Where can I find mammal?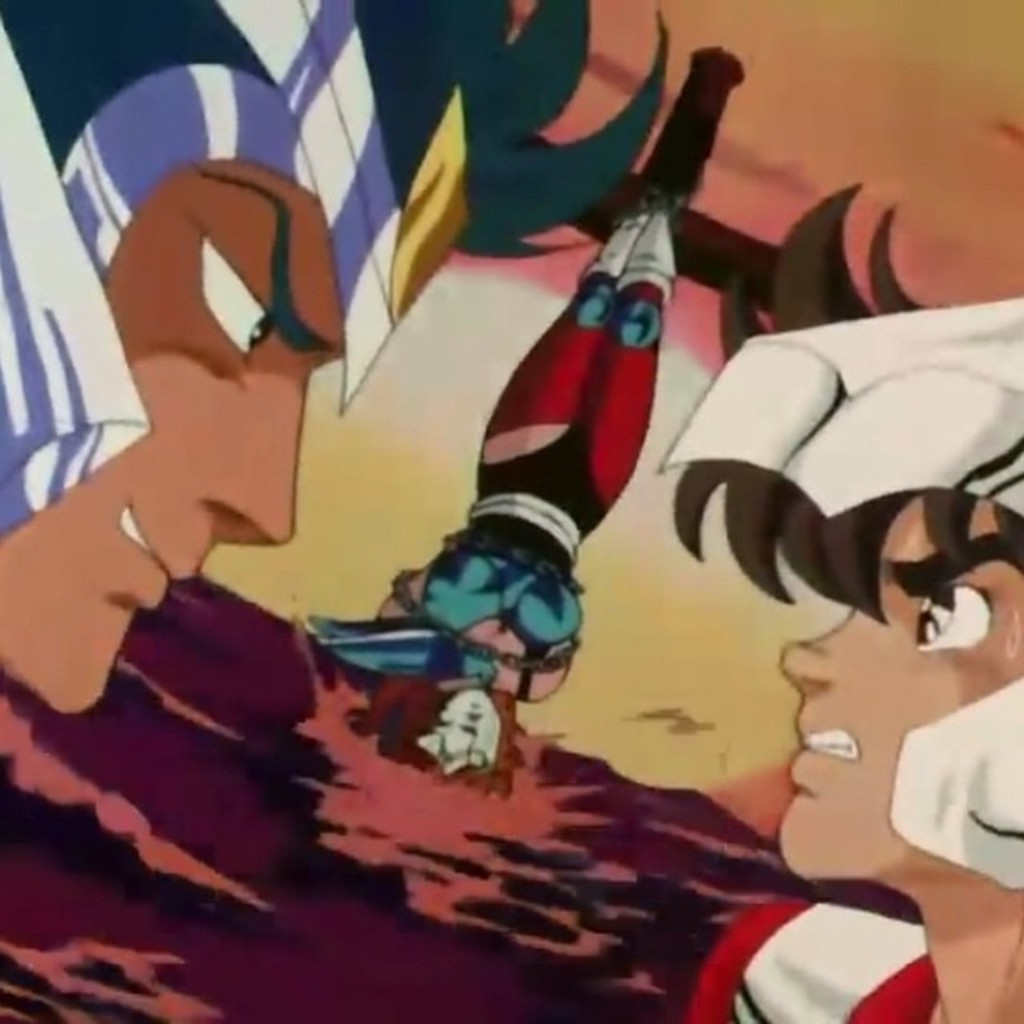
You can find it at 651, 181, 1022, 1022.
